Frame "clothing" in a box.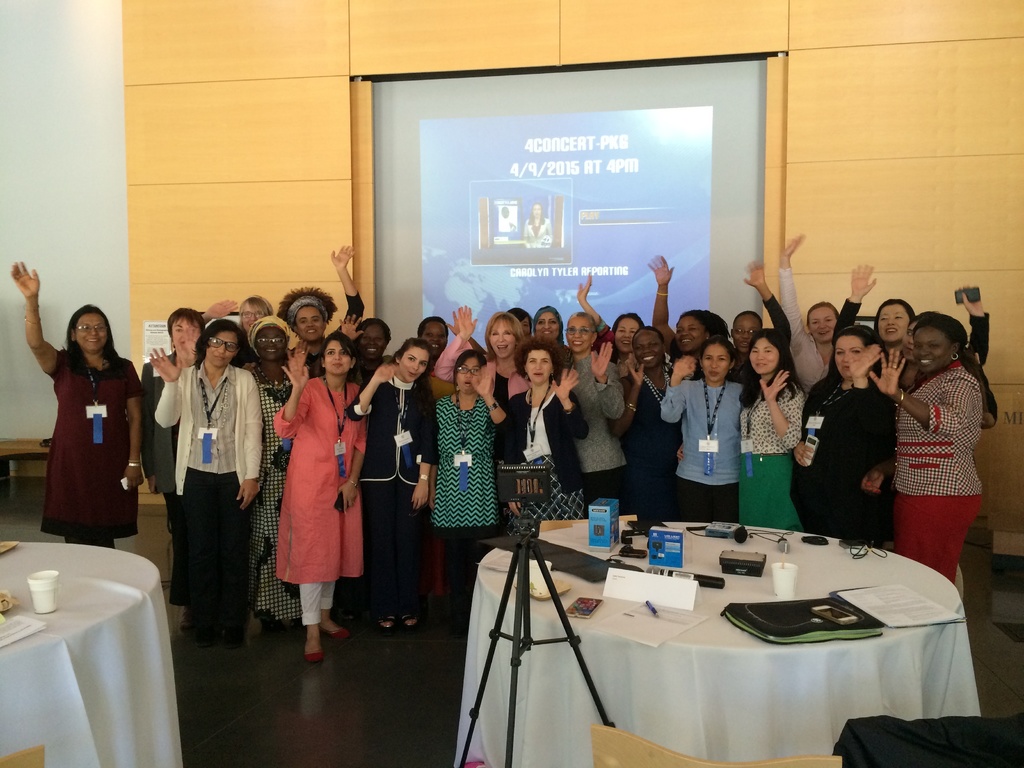
[left=805, top=375, right=891, bottom=552].
